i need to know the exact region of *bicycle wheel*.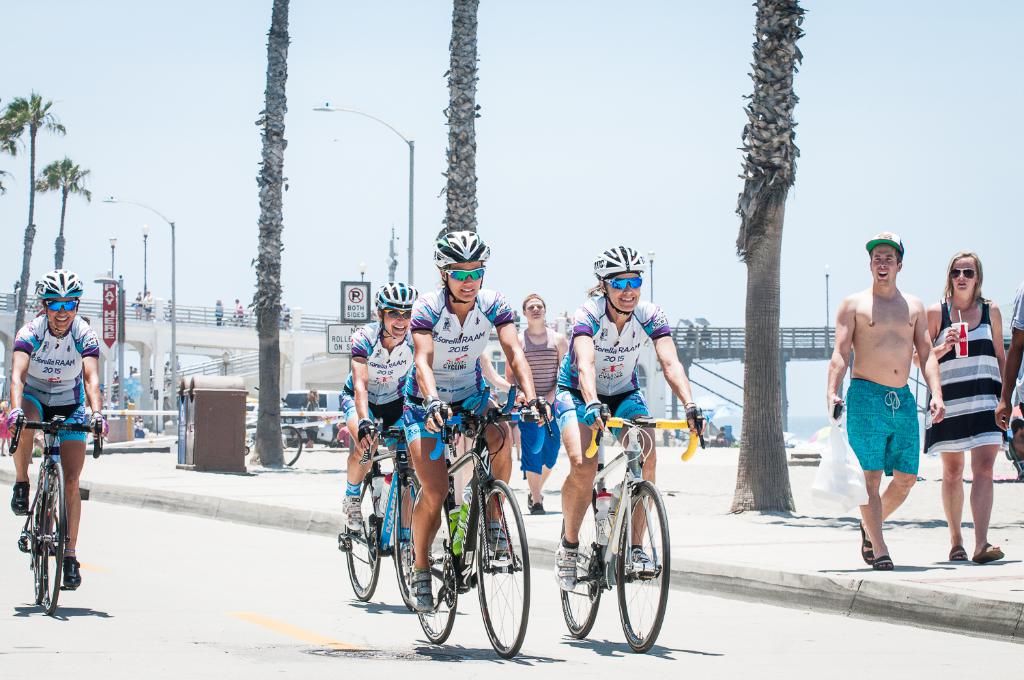
Region: box(30, 471, 44, 607).
